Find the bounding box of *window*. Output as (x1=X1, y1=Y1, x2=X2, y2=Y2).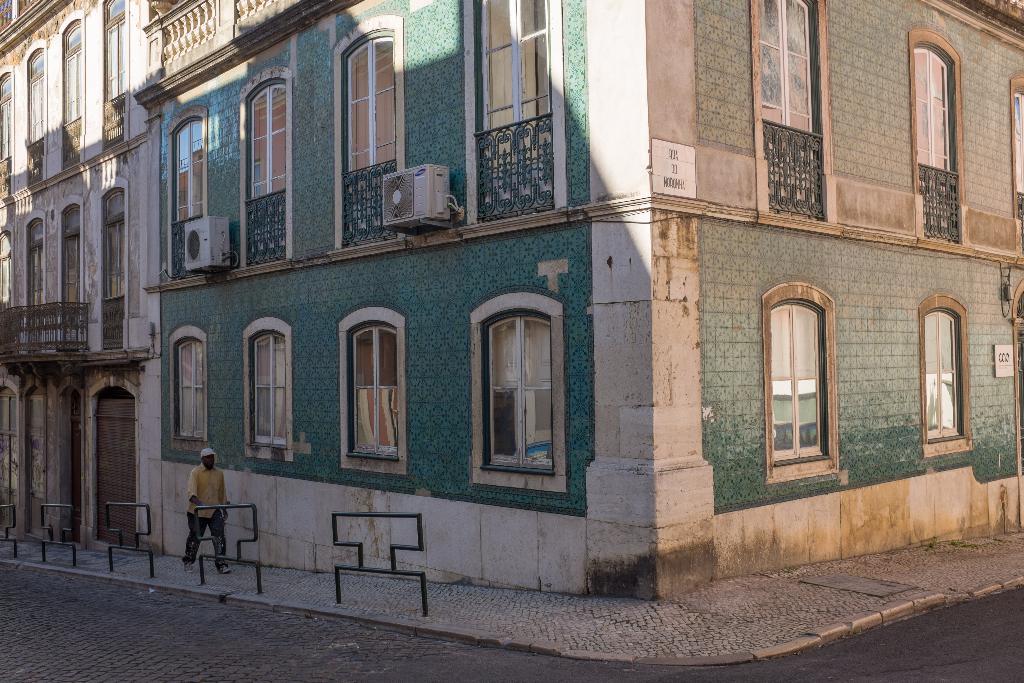
(x1=927, y1=288, x2=971, y2=452).
